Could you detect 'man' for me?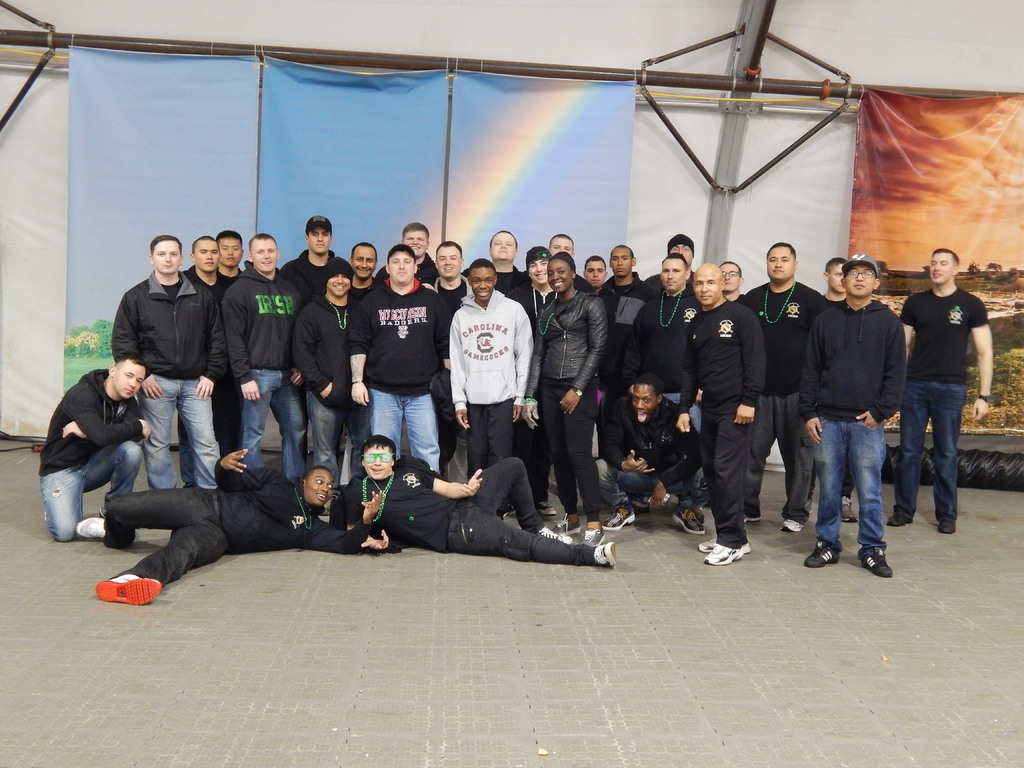
Detection result: <box>542,231,580,278</box>.
